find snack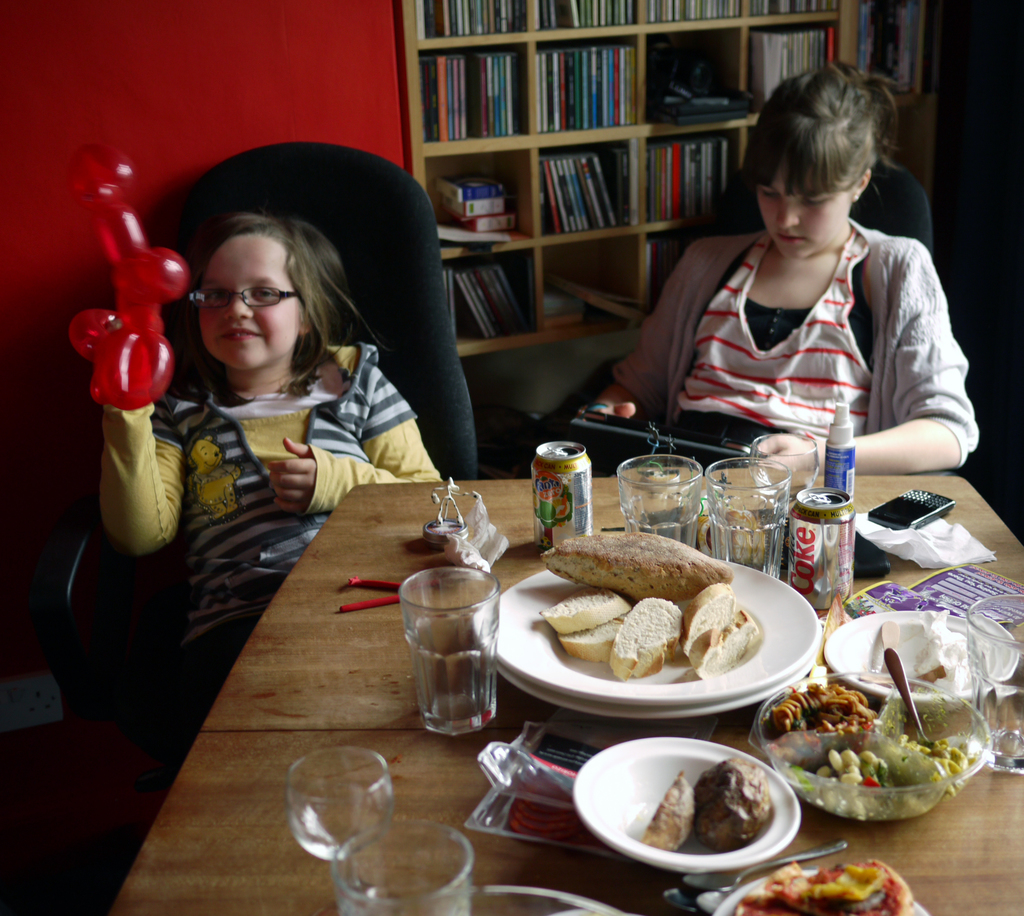
select_region(538, 523, 756, 680)
